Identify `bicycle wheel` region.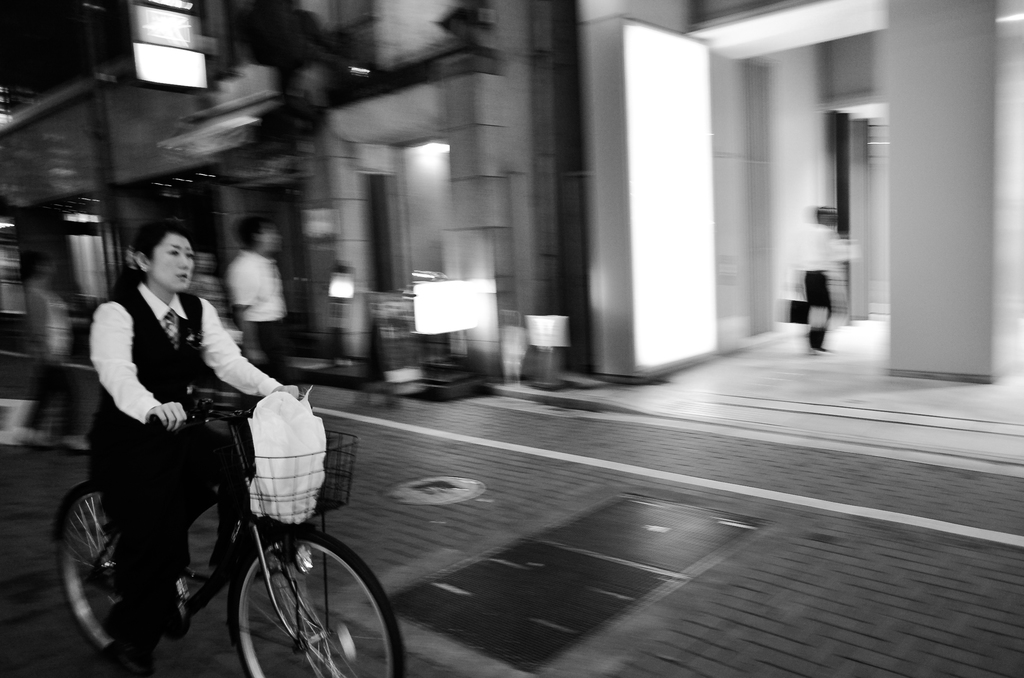
Region: (left=56, top=490, right=131, bottom=650).
